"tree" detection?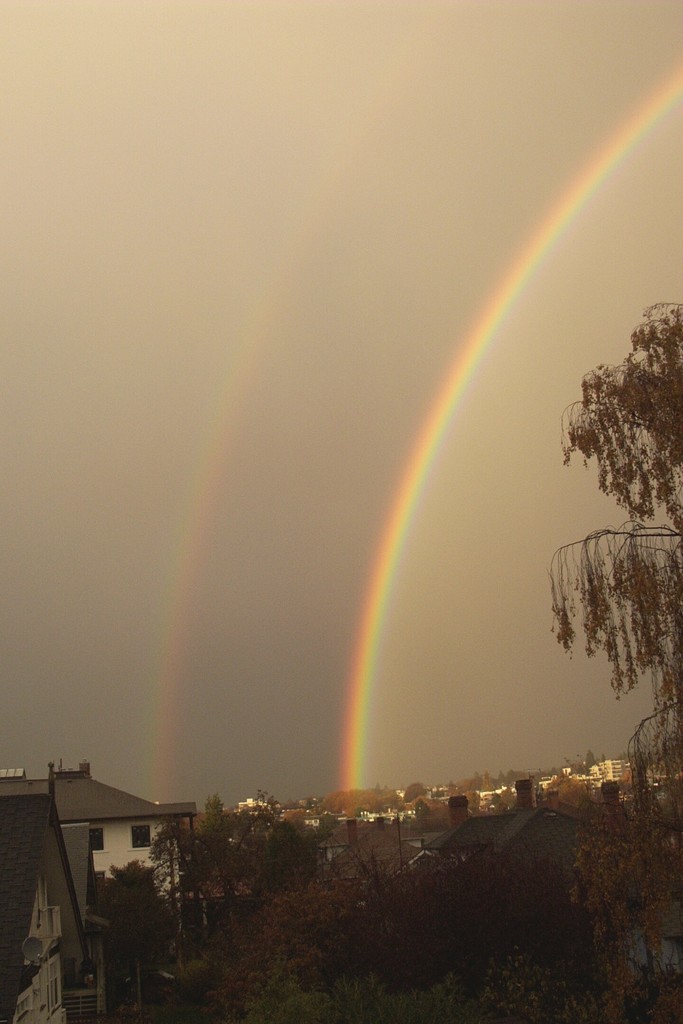
bbox=[548, 293, 682, 820]
